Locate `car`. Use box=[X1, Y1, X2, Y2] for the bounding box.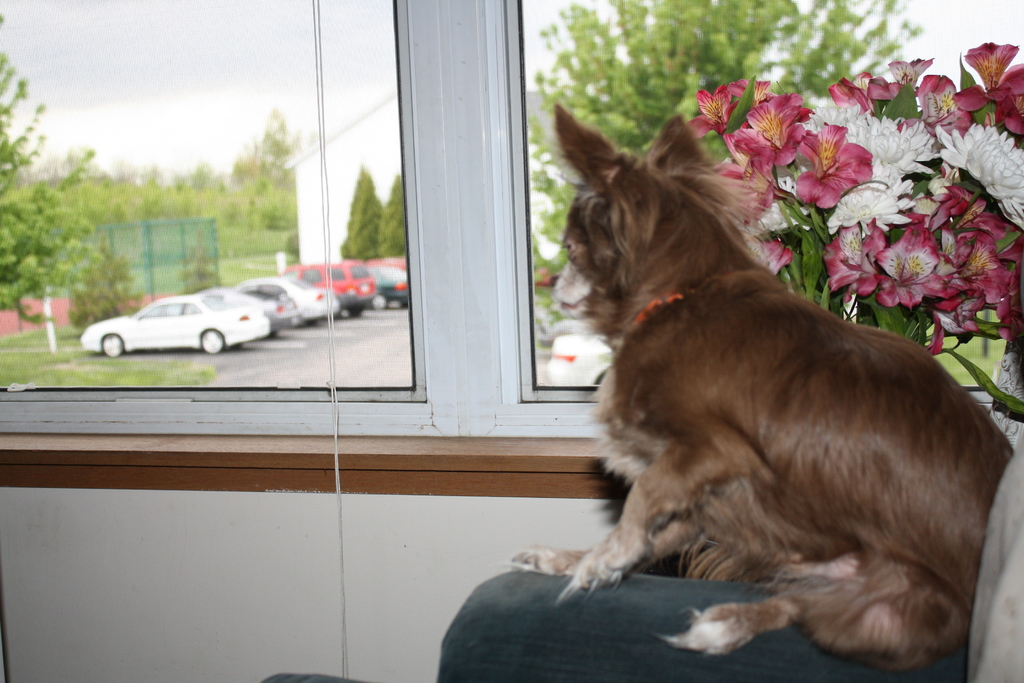
box=[369, 265, 410, 309].
